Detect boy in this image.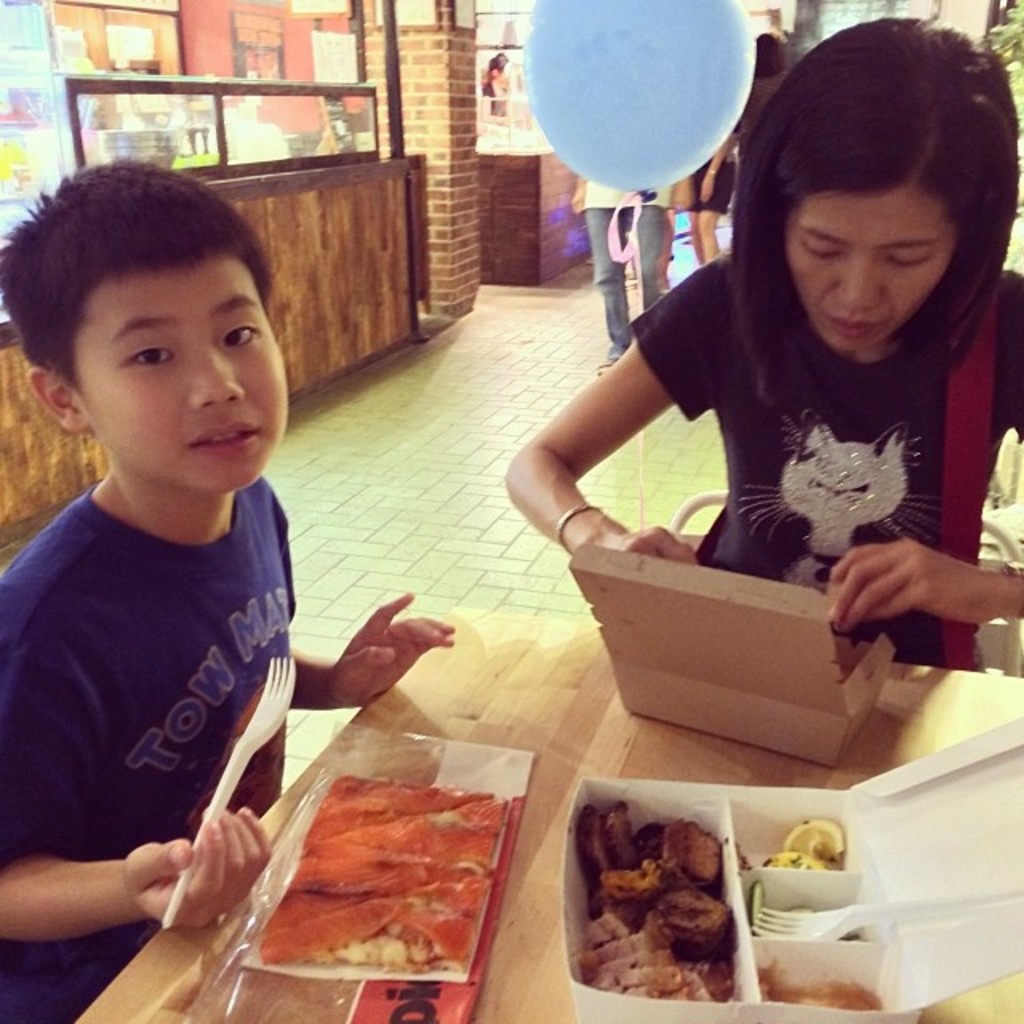
Detection: {"x1": 0, "y1": 163, "x2": 360, "y2": 1019}.
